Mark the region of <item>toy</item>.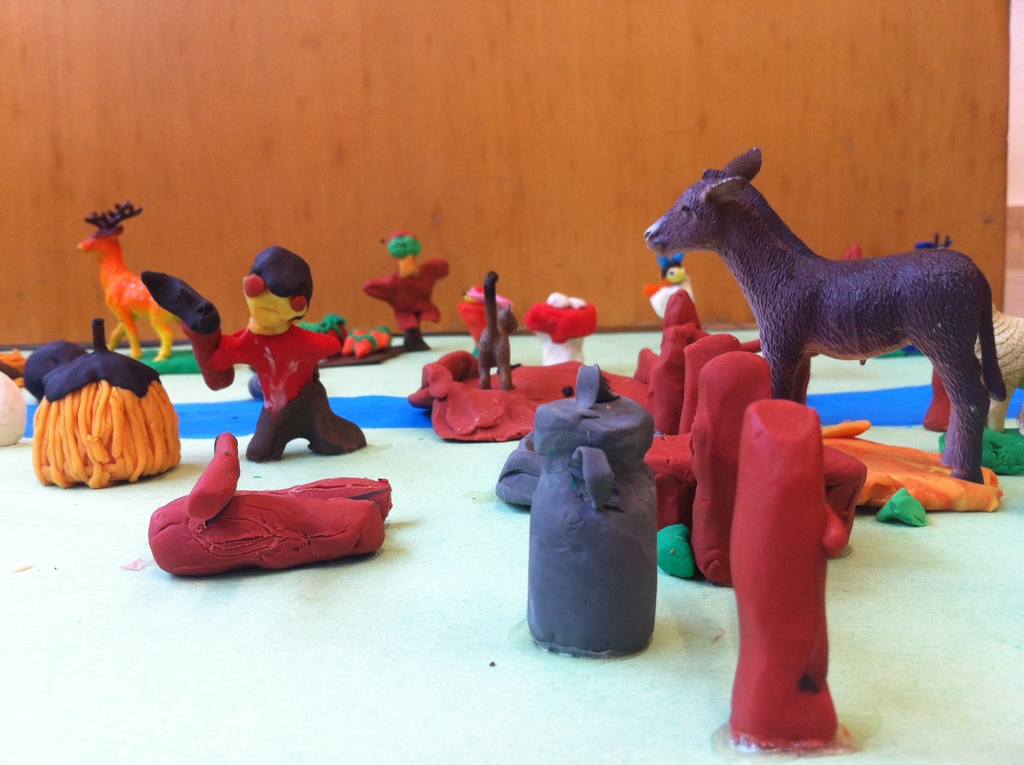
Region: <box>81,203,173,361</box>.
